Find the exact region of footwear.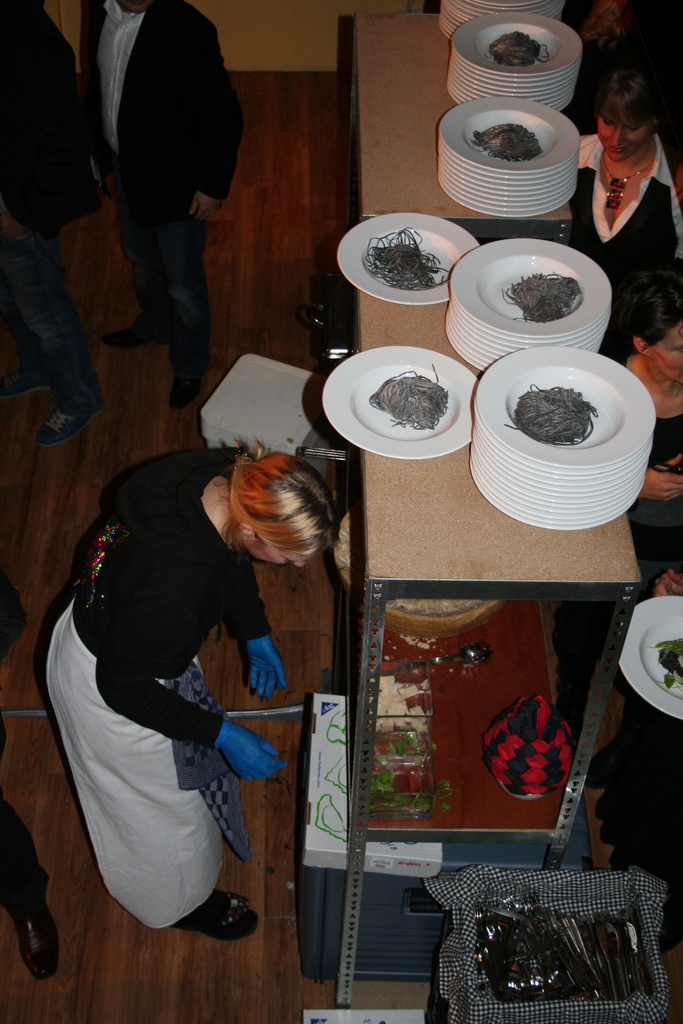
Exact region: crop(173, 355, 215, 416).
